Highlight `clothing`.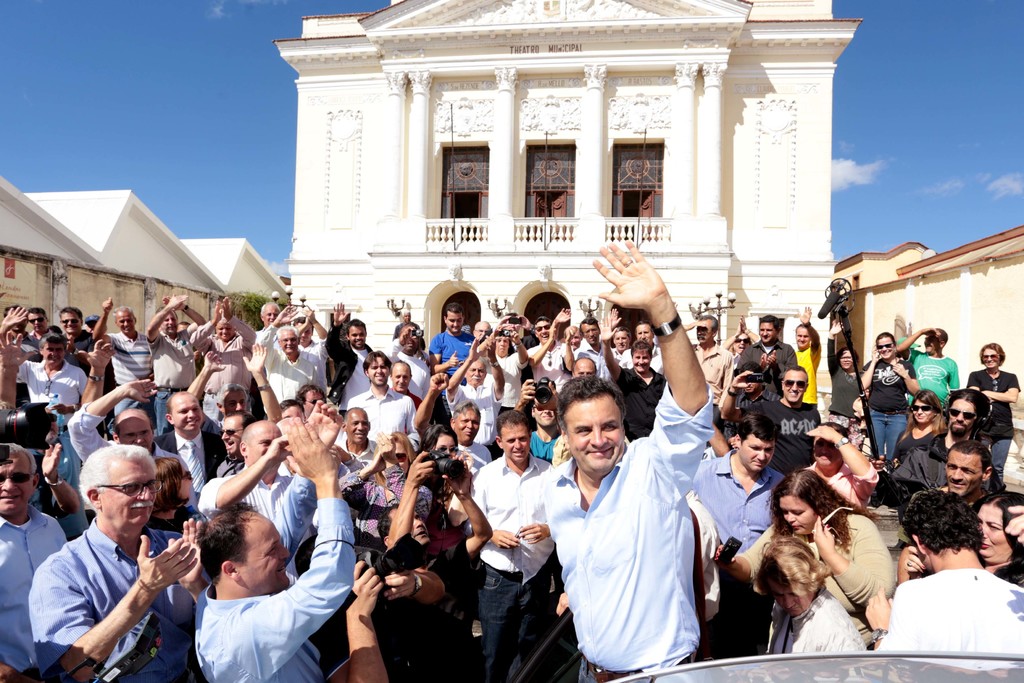
Highlighted region: Rect(765, 592, 872, 657).
